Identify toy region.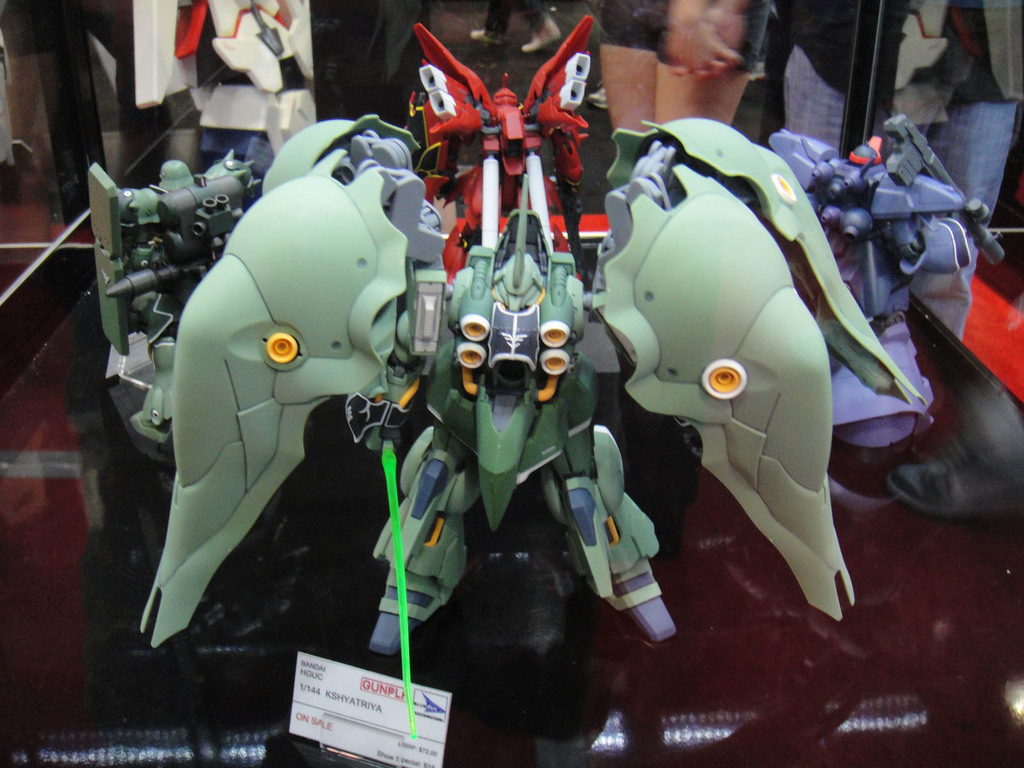
Region: box=[82, 135, 287, 441].
